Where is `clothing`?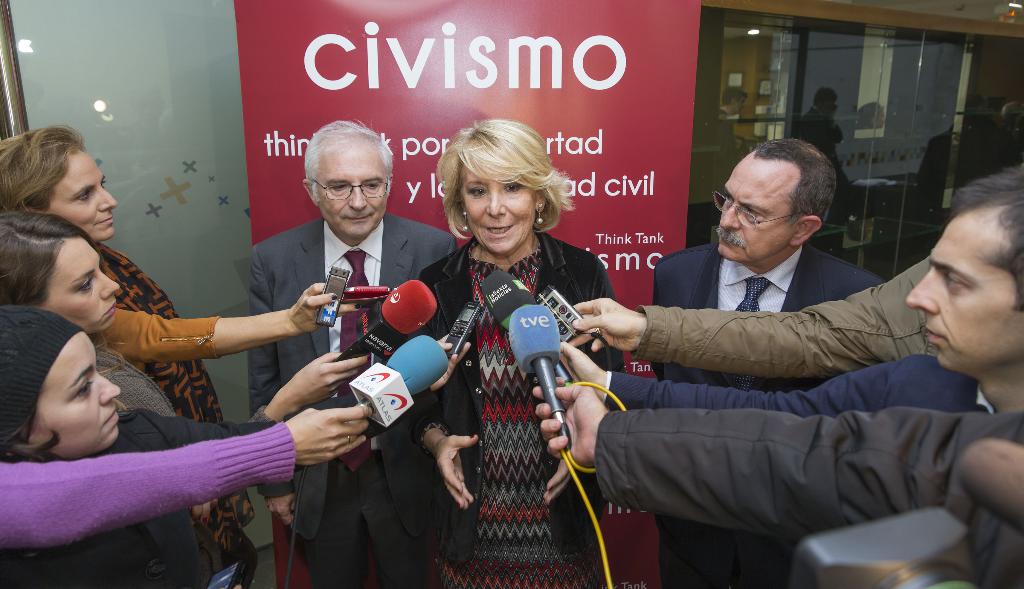
bbox(658, 242, 881, 588).
